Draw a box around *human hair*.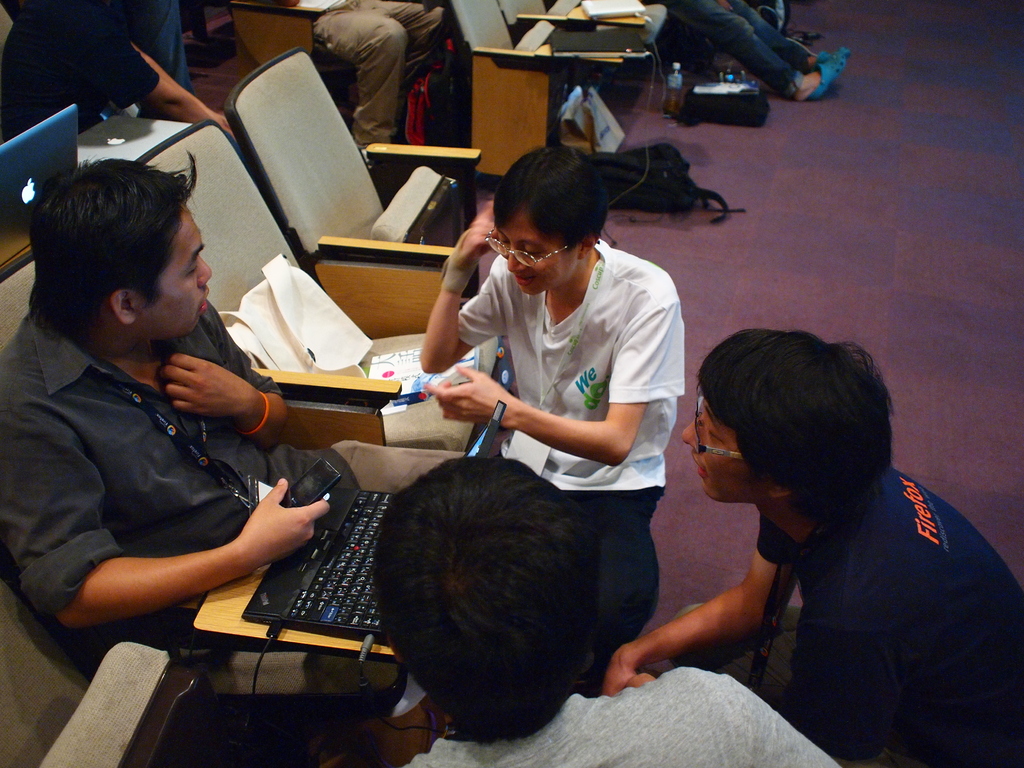
box=[25, 147, 197, 337].
